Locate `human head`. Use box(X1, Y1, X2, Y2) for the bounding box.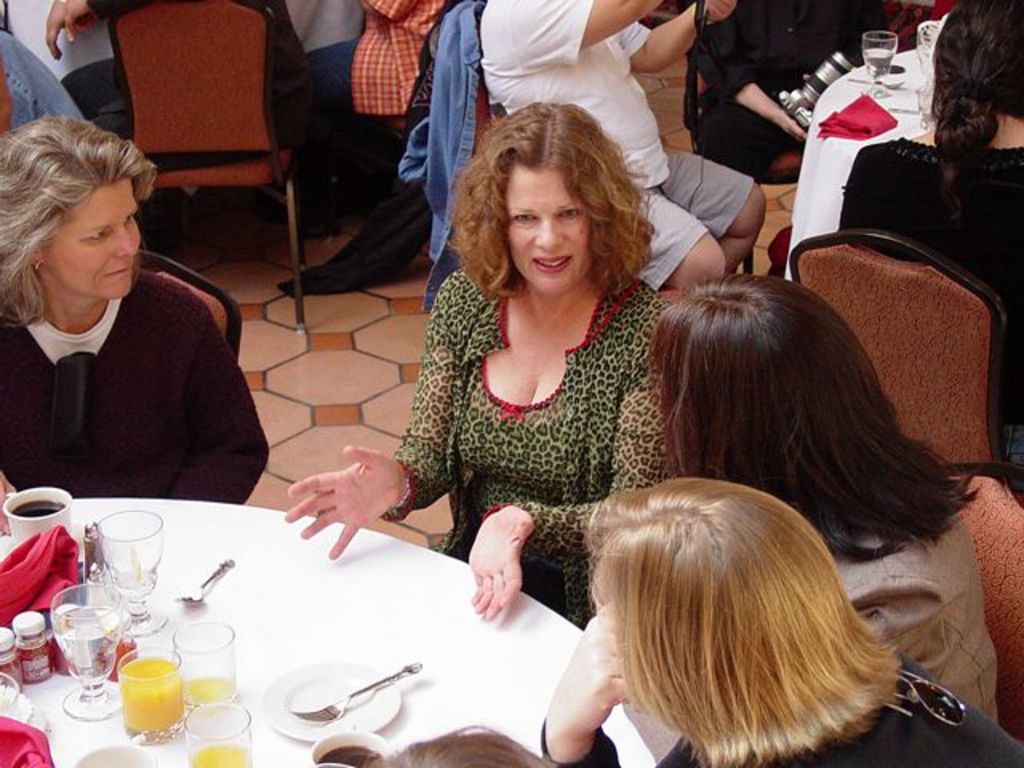
box(482, 107, 627, 294).
